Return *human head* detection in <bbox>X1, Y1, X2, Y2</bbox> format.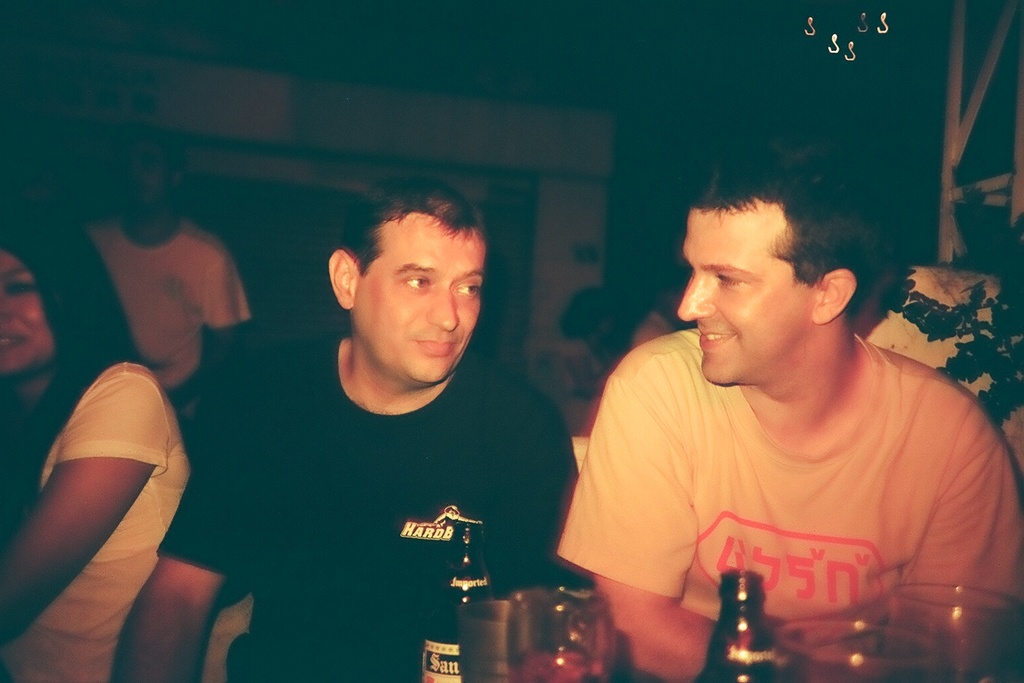
<bbox>318, 173, 513, 391</bbox>.
